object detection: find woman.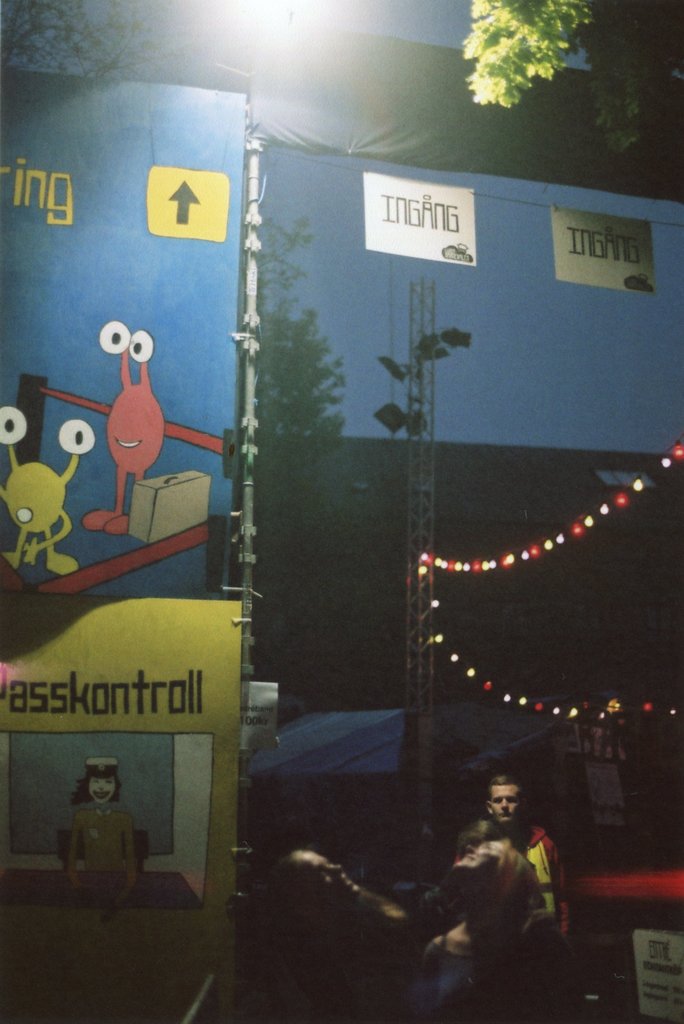
left=399, top=838, right=589, bottom=1023.
